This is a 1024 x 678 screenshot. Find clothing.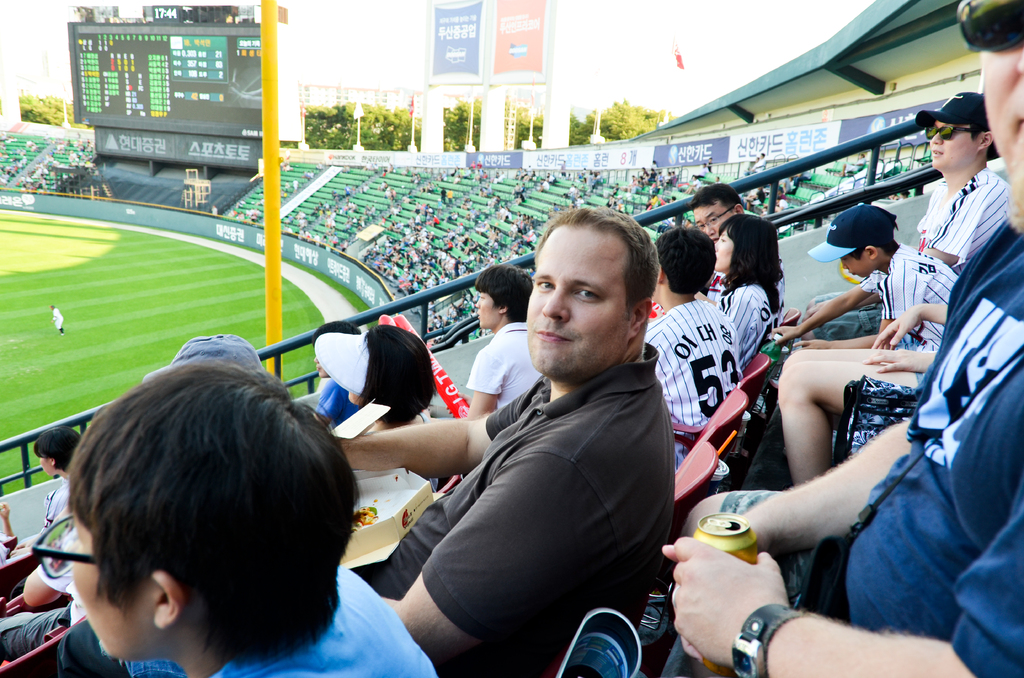
Bounding box: x1=461 y1=318 x2=541 y2=405.
